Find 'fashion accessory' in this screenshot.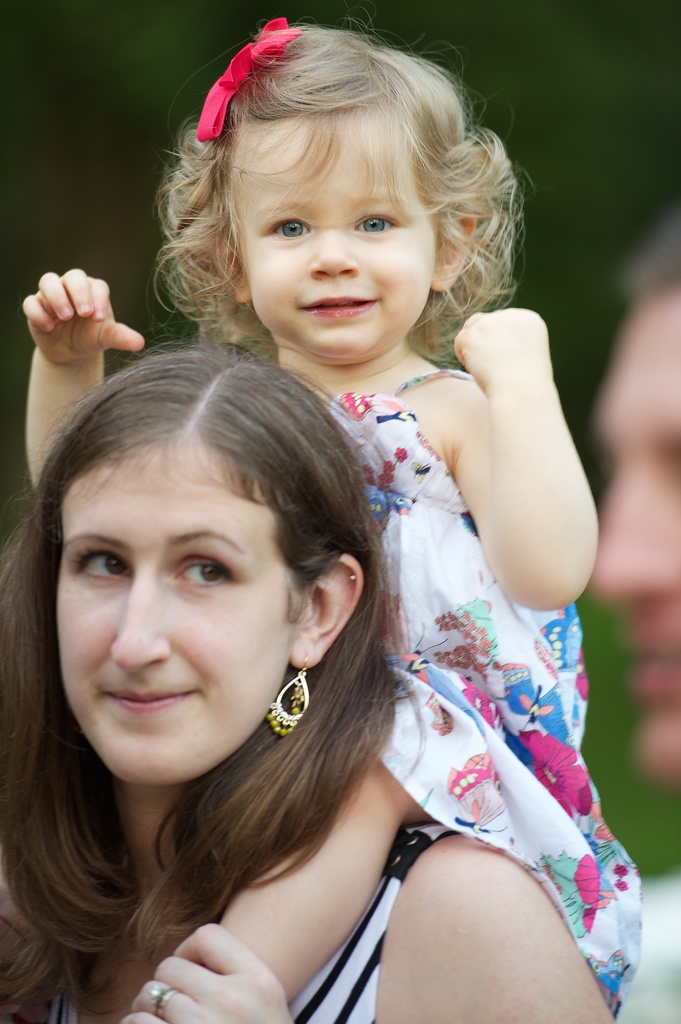
The bounding box for 'fashion accessory' is left=191, top=13, right=298, bottom=143.
